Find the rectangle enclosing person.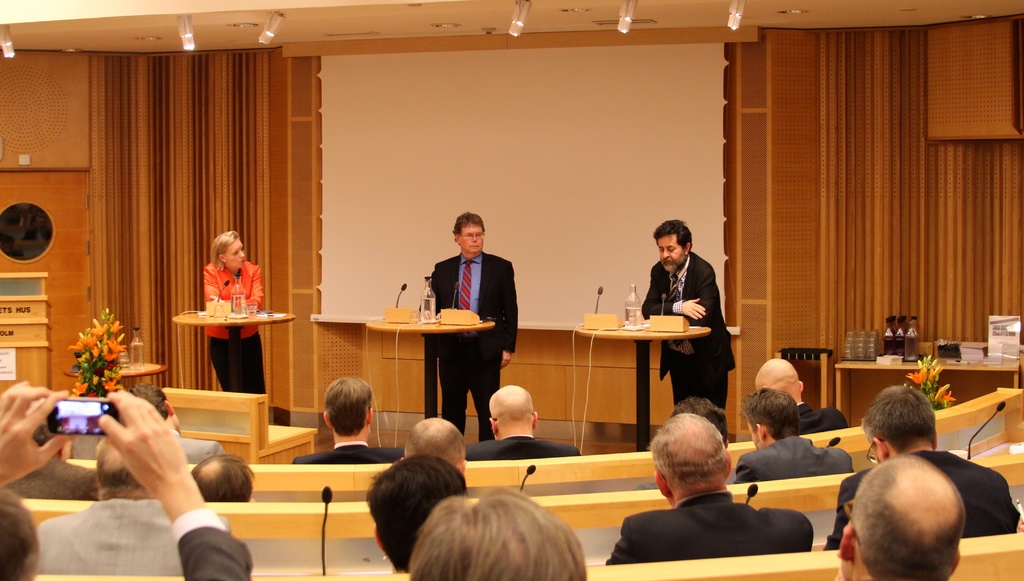
rect(298, 373, 404, 462).
